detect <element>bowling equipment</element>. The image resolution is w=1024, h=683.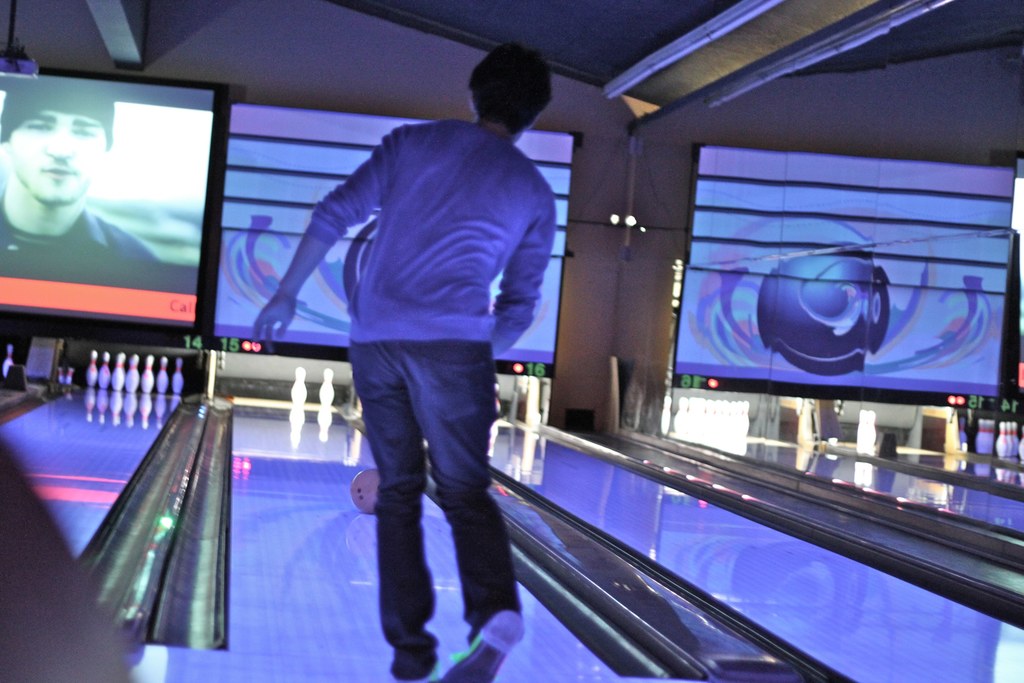
select_region(673, 399, 778, 433).
